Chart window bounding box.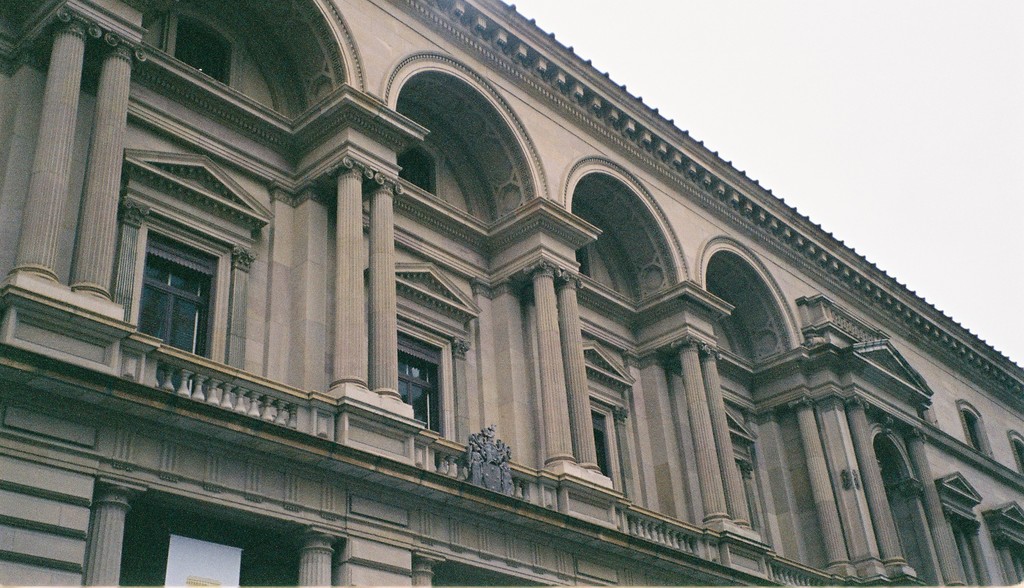
Charted: (left=589, top=409, right=622, bottom=498).
